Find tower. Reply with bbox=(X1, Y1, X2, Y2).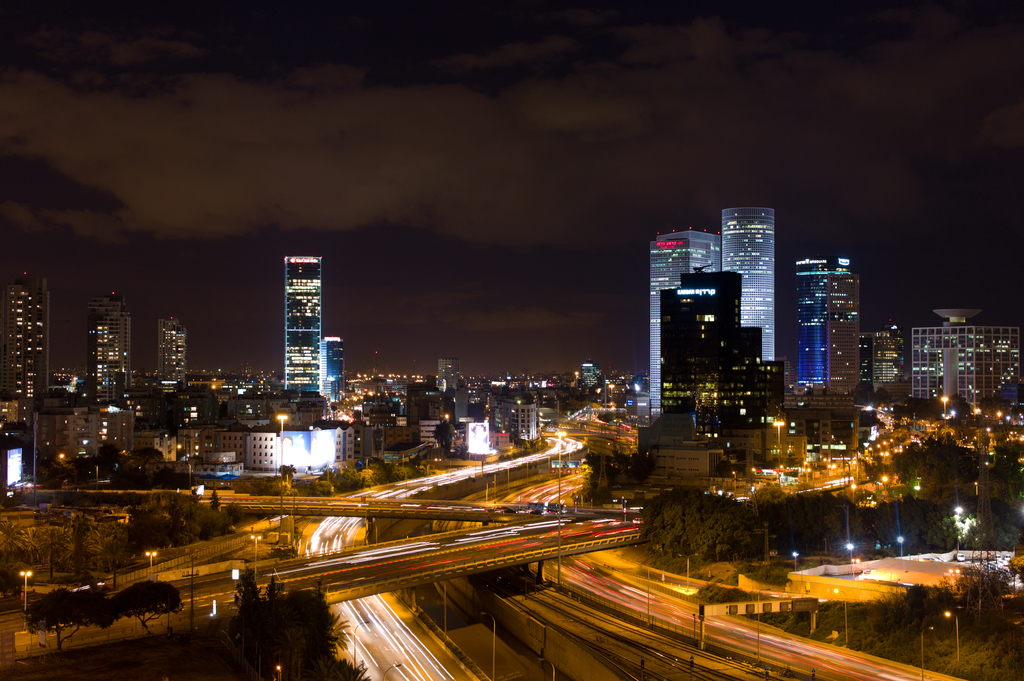
bbox=(88, 291, 129, 407).
